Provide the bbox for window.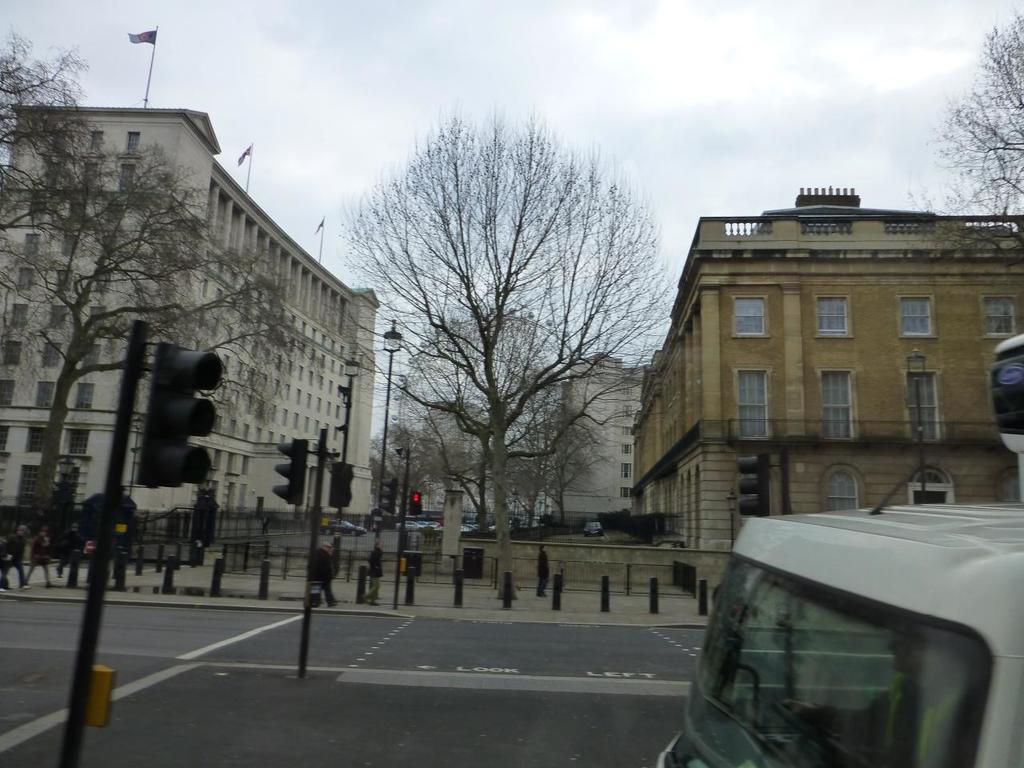
BBox(621, 459, 633, 478).
